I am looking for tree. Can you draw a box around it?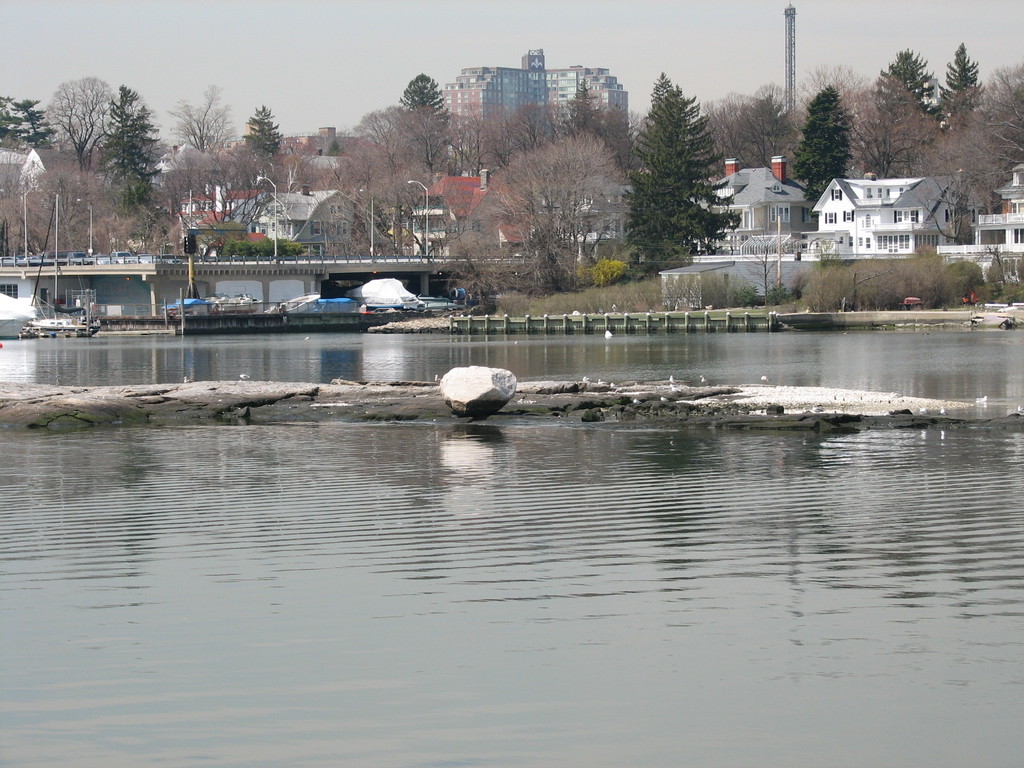
Sure, the bounding box is 794/61/878/129.
